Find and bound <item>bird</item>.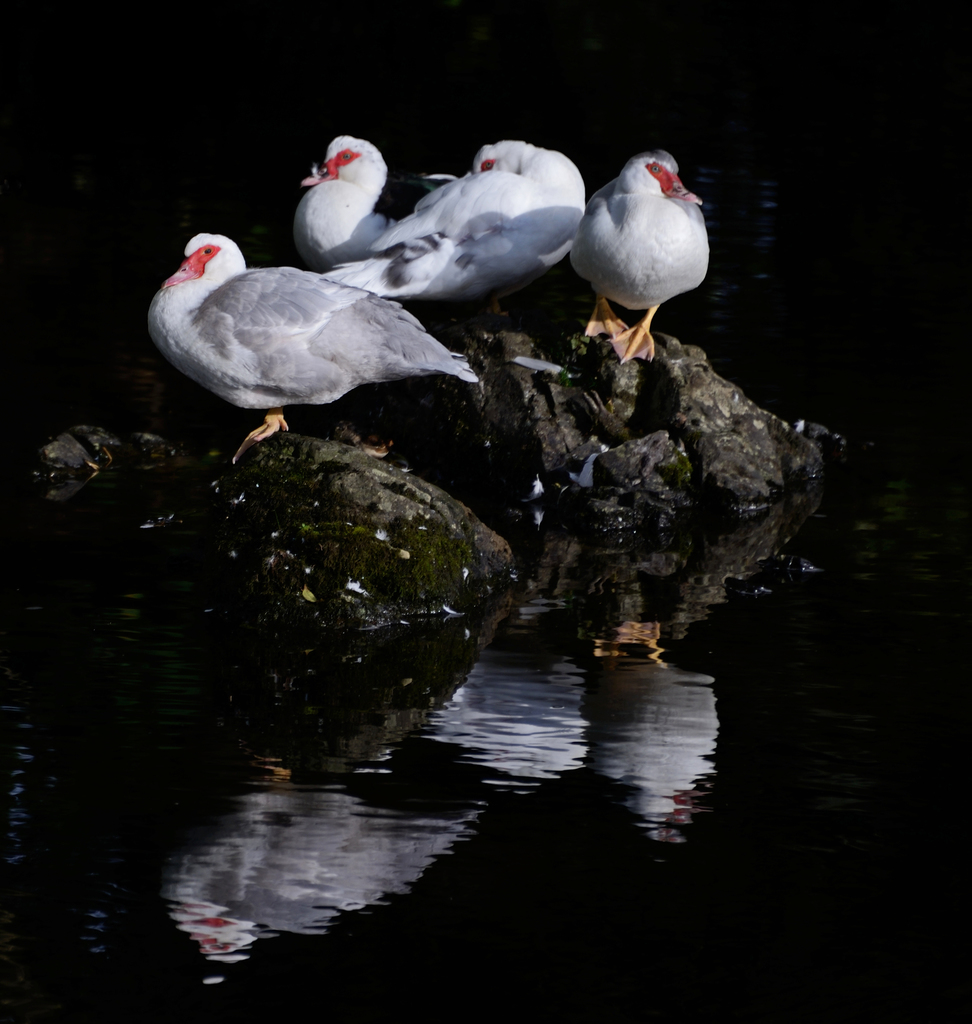
Bound: Rect(146, 232, 475, 459).
